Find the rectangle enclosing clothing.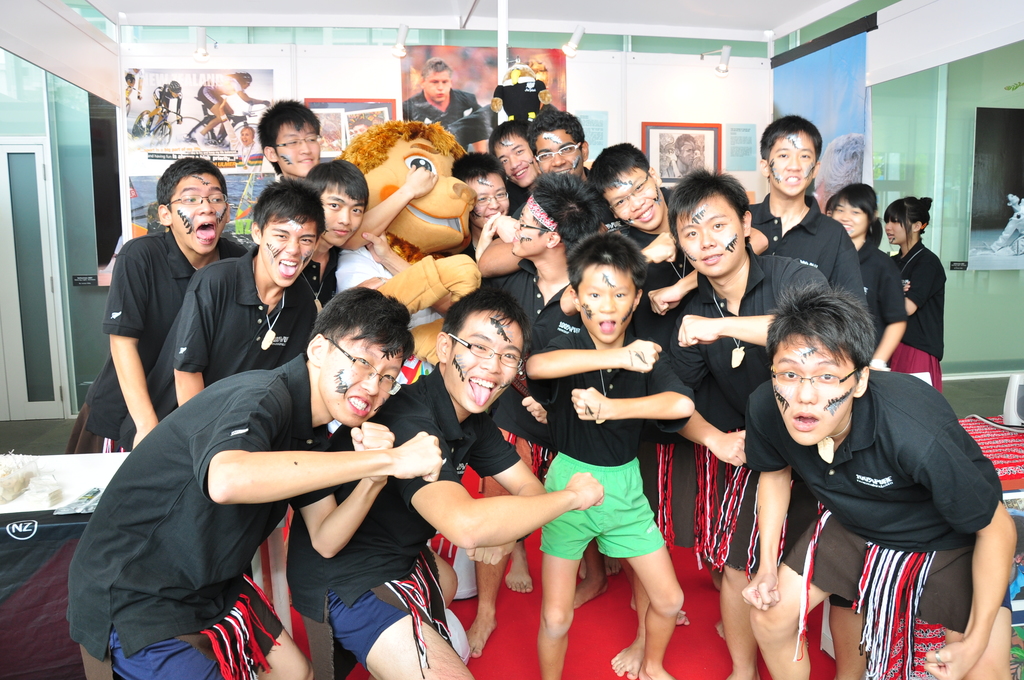
left=493, top=84, right=545, bottom=121.
